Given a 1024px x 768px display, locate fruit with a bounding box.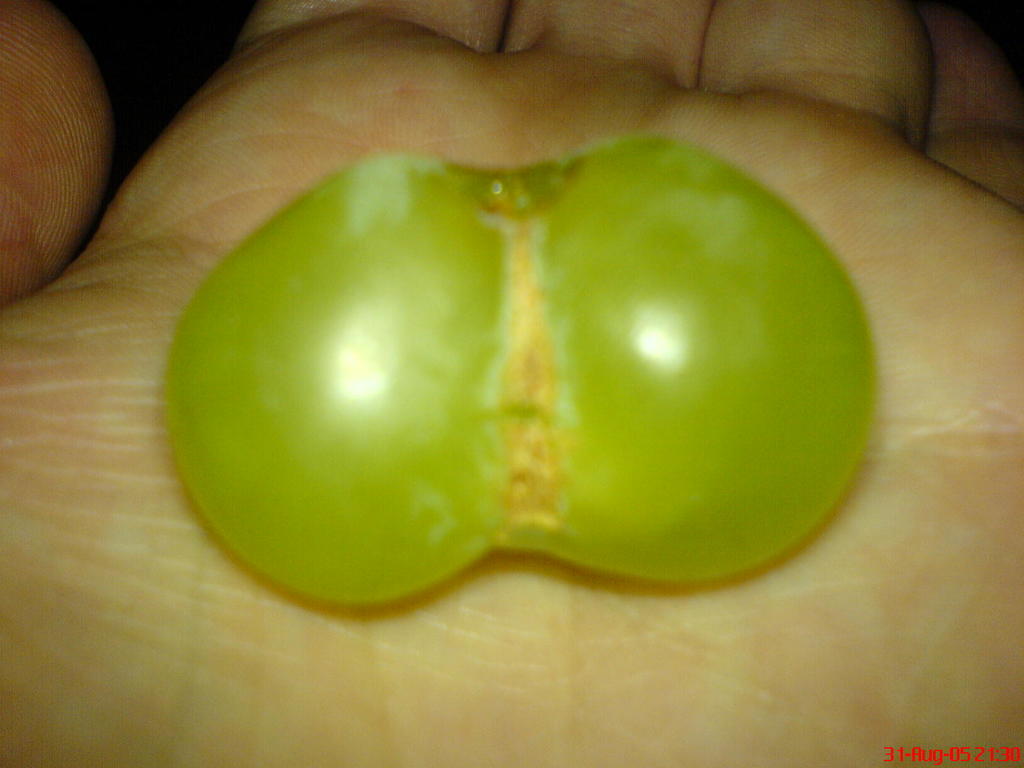
Located: left=120, top=100, right=909, bottom=668.
